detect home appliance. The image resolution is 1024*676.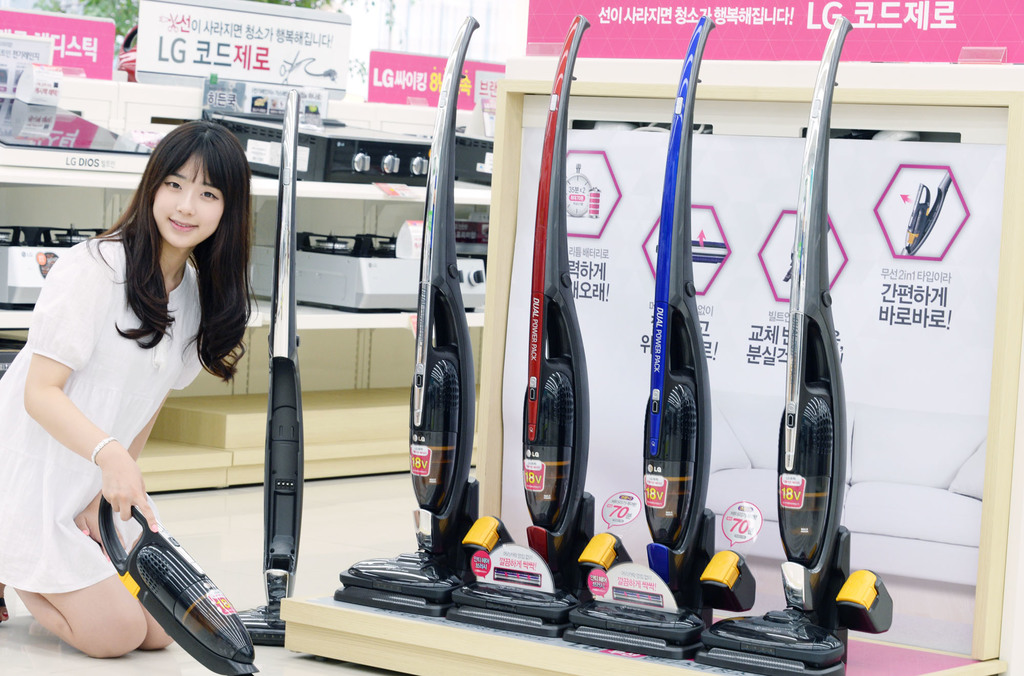
<box>445,18,634,641</box>.
